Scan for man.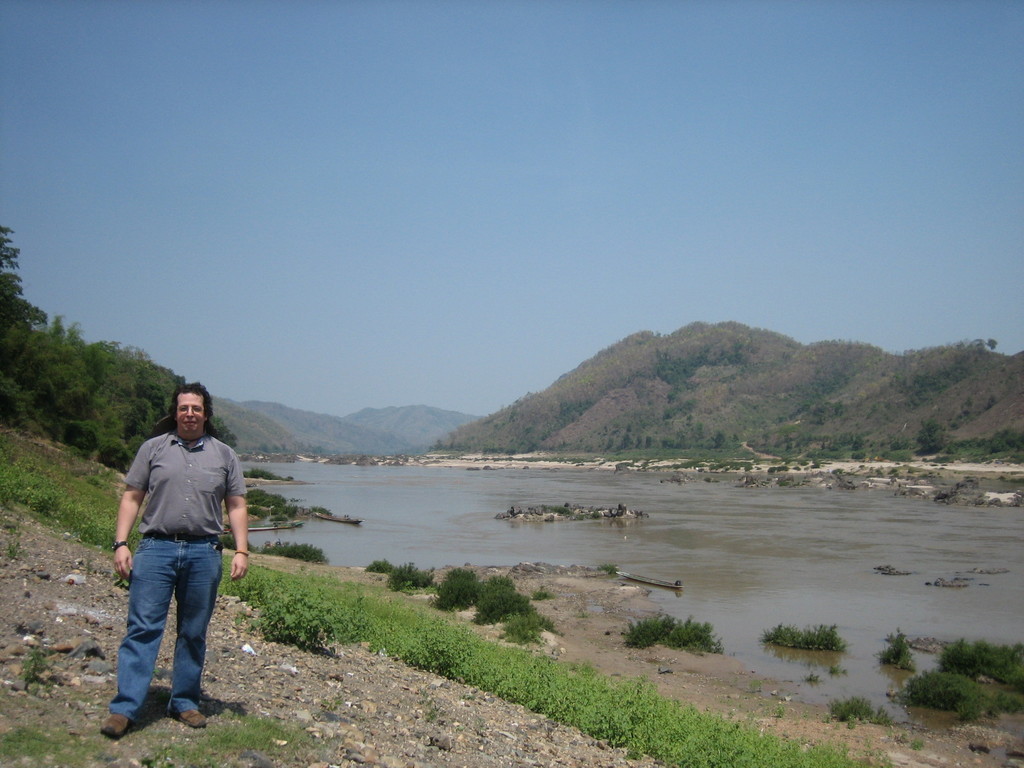
Scan result: pyautogui.locateOnScreen(99, 403, 236, 743).
